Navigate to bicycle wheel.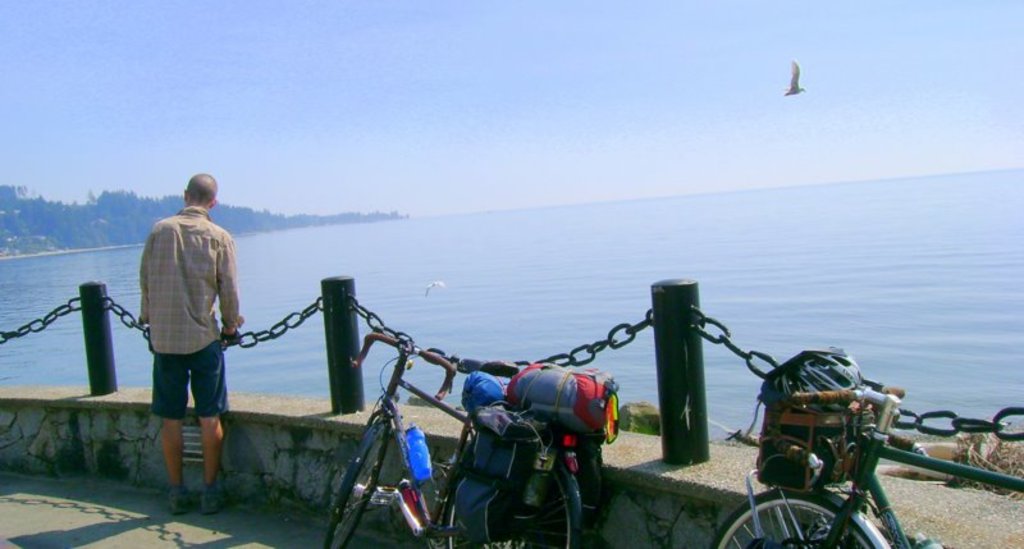
Navigation target: [left=714, top=485, right=877, bottom=548].
